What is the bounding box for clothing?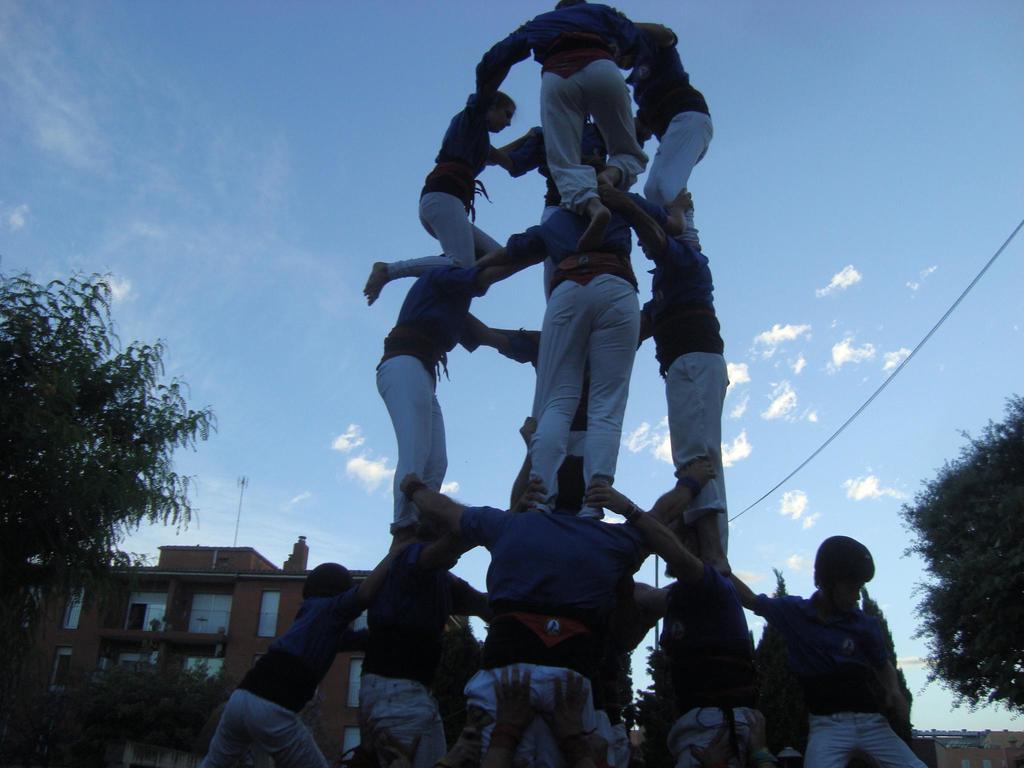
<box>362,88,508,298</box>.
